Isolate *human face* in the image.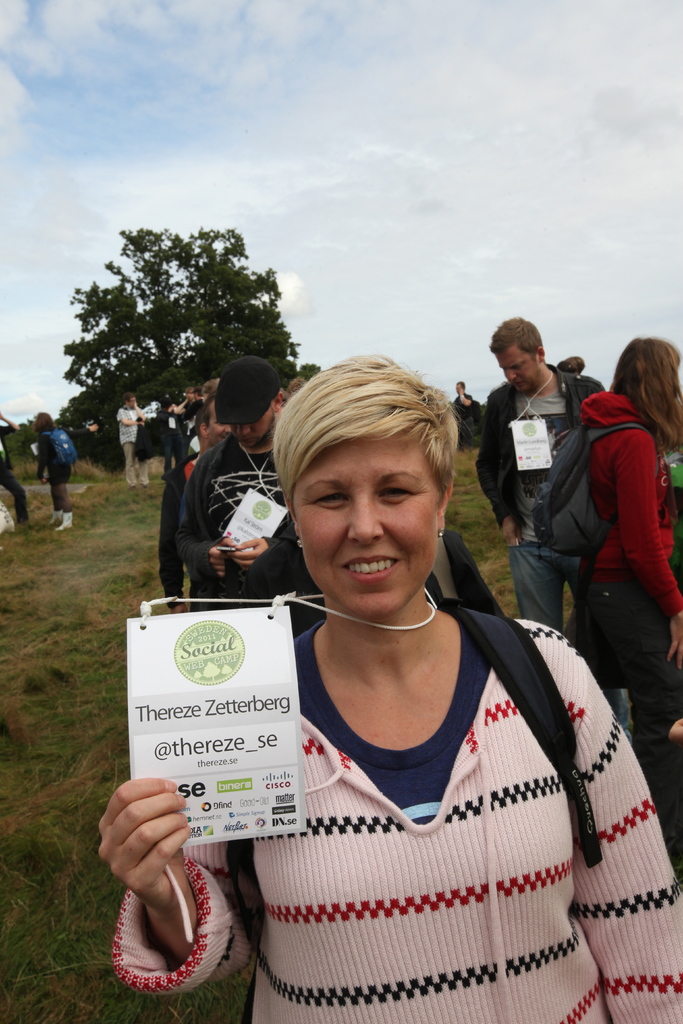
Isolated region: bbox=(237, 402, 274, 447).
